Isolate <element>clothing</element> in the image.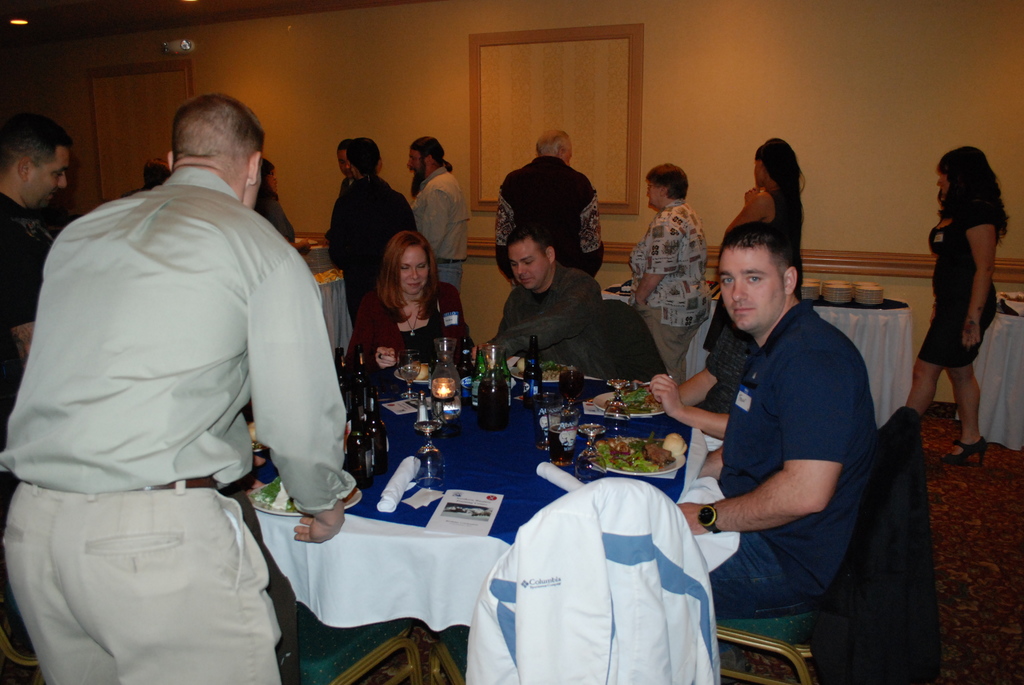
Isolated region: {"left": 913, "top": 200, "right": 1005, "bottom": 370}.
